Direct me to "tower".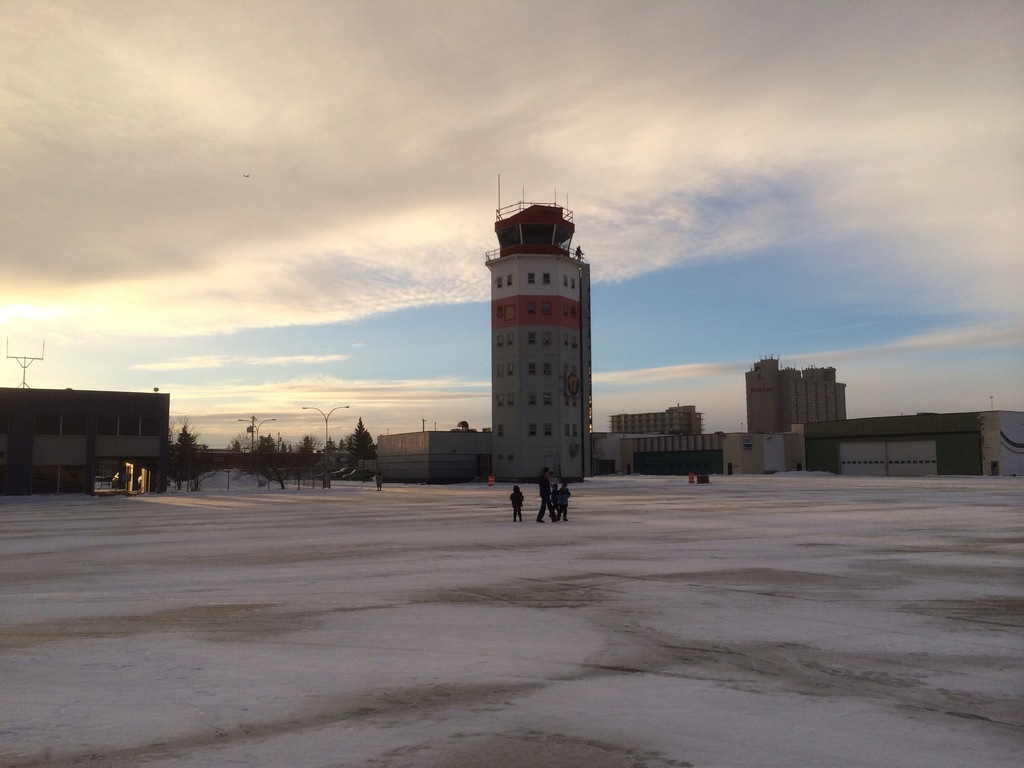
Direction: [x1=460, y1=189, x2=611, y2=496].
